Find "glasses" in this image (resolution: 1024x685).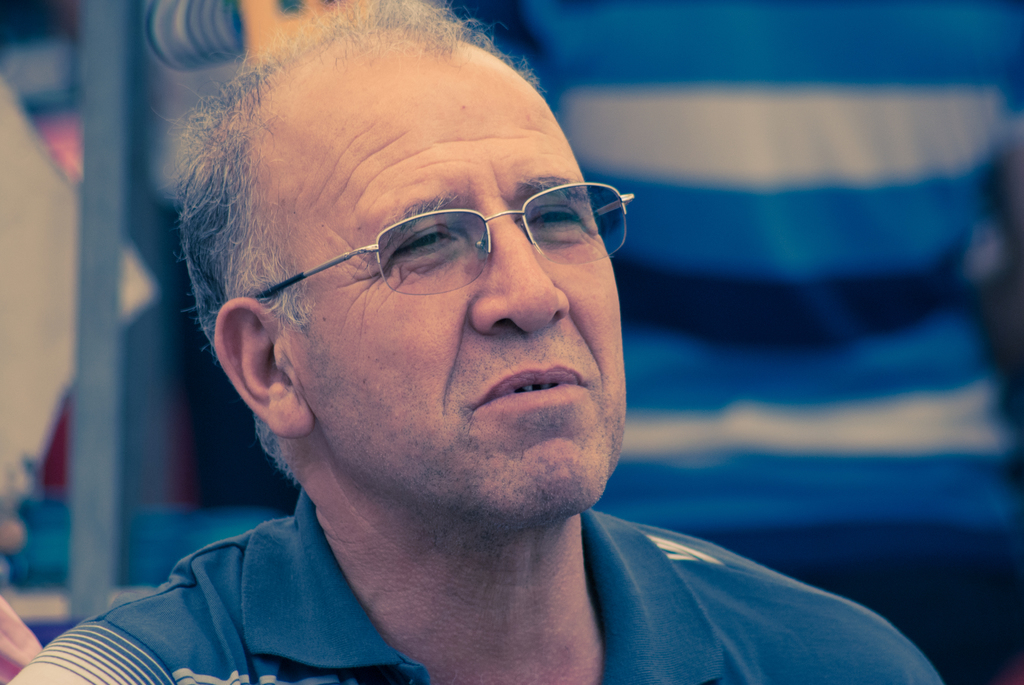
detection(212, 178, 609, 354).
